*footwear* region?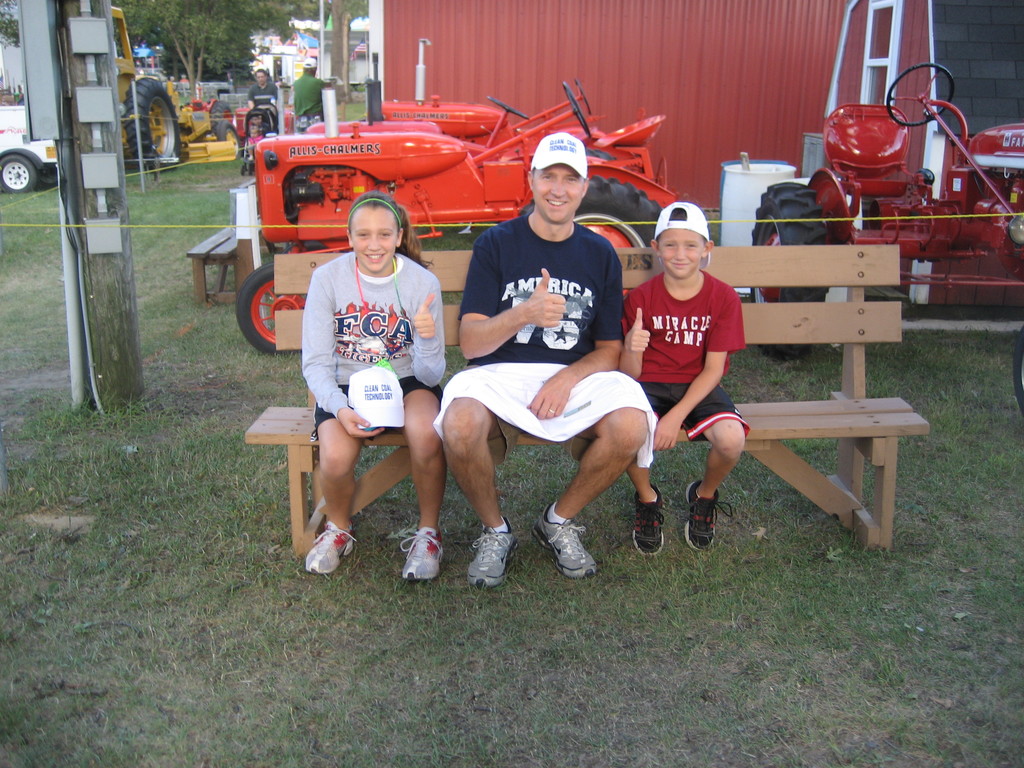
bbox=[630, 479, 666, 562]
